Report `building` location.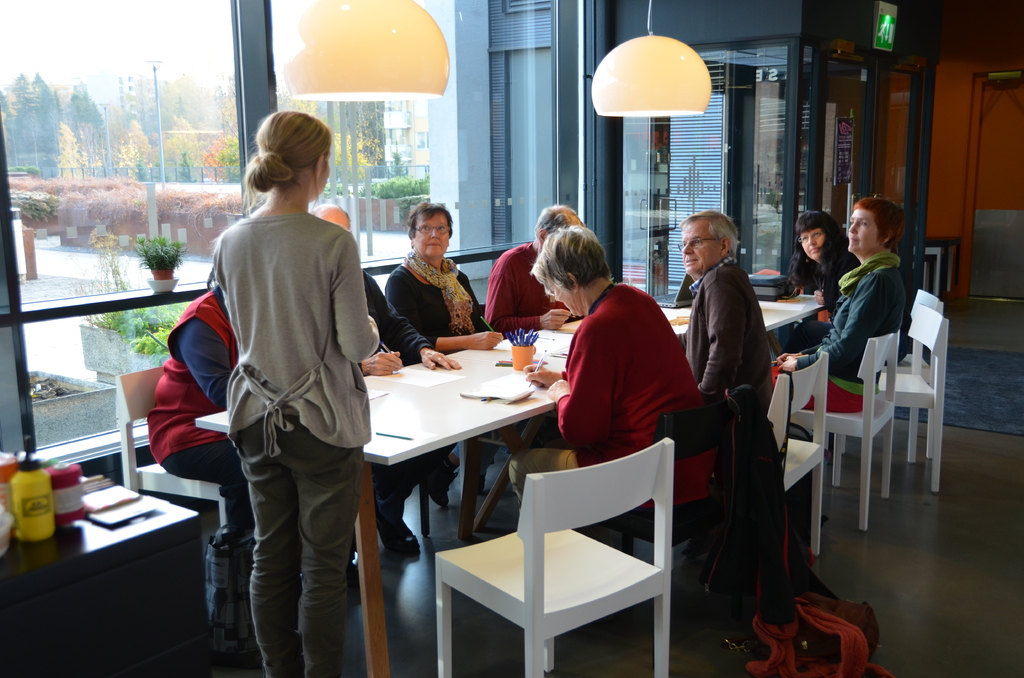
Report: x1=82 y1=57 x2=169 y2=126.
